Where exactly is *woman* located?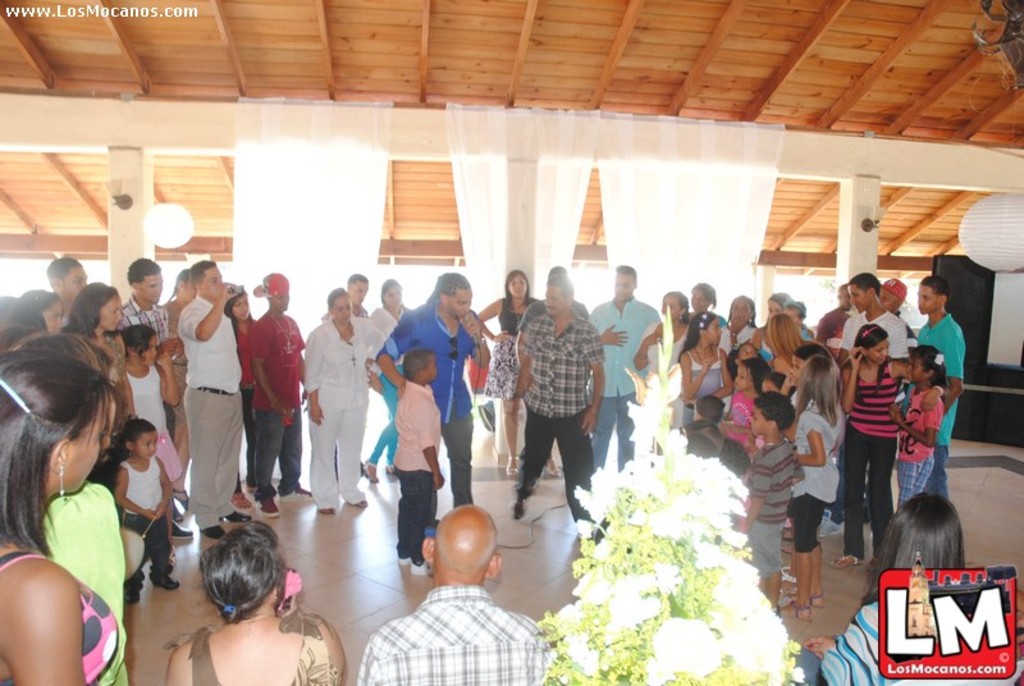
Its bounding box is [left=115, top=319, right=191, bottom=544].
